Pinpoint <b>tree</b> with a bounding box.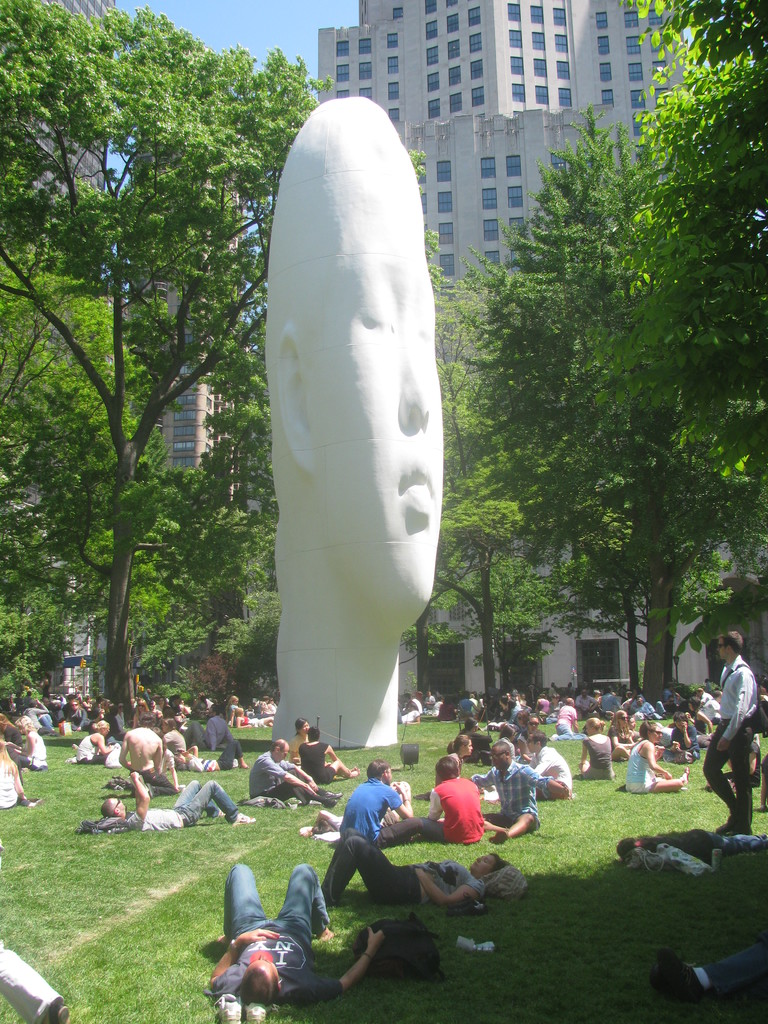
490:147:687:705.
